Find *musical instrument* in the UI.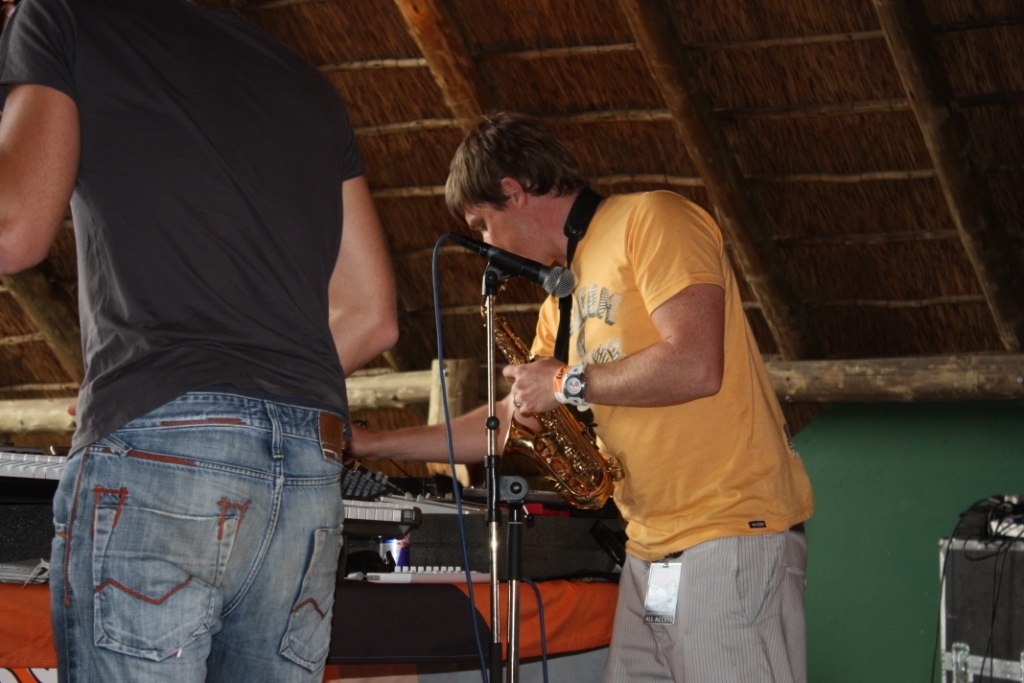
UI element at crop(473, 277, 628, 514).
